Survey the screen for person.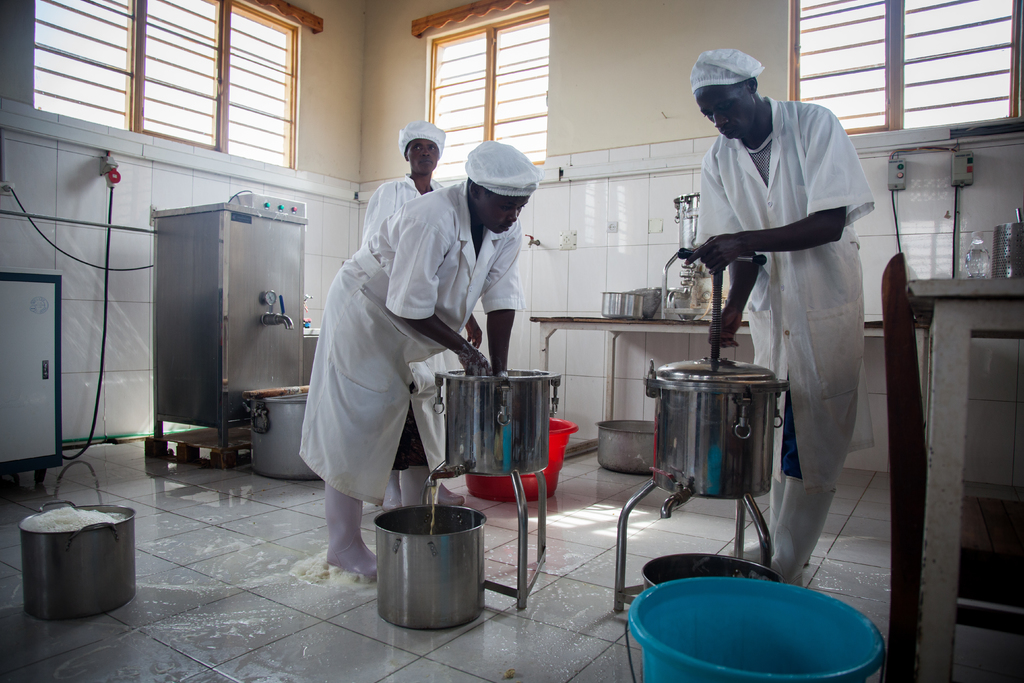
Survey found: x1=360 y1=114 x2=476 y2=512.
